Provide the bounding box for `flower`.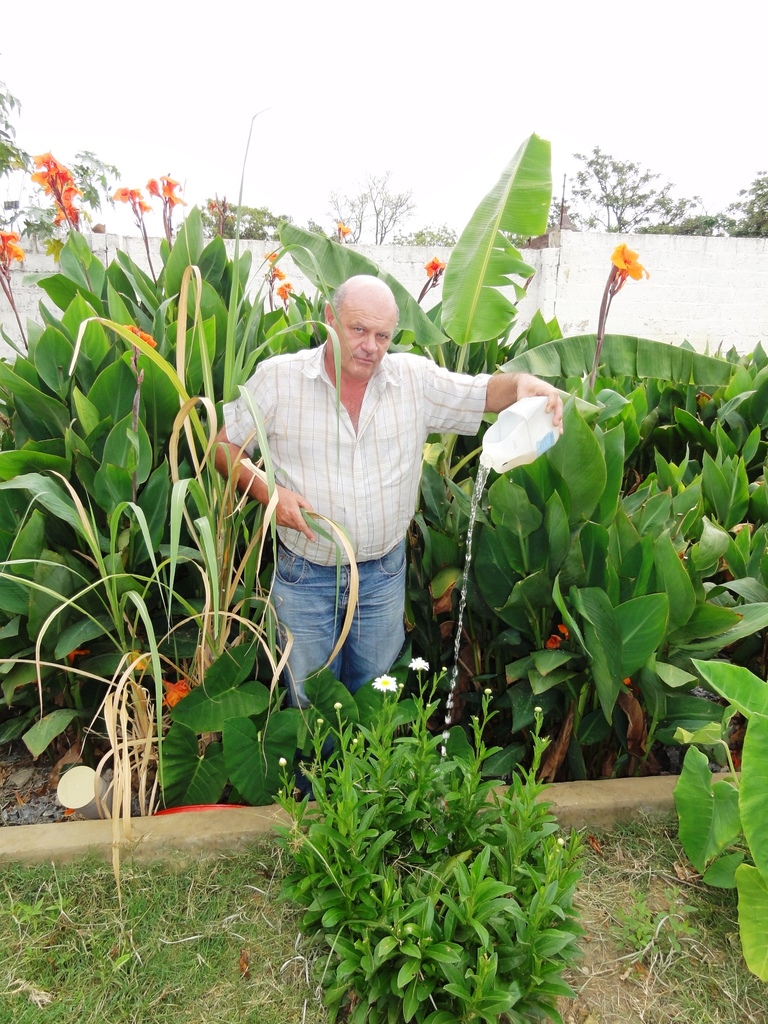
box(610, 241, 652, 282).
